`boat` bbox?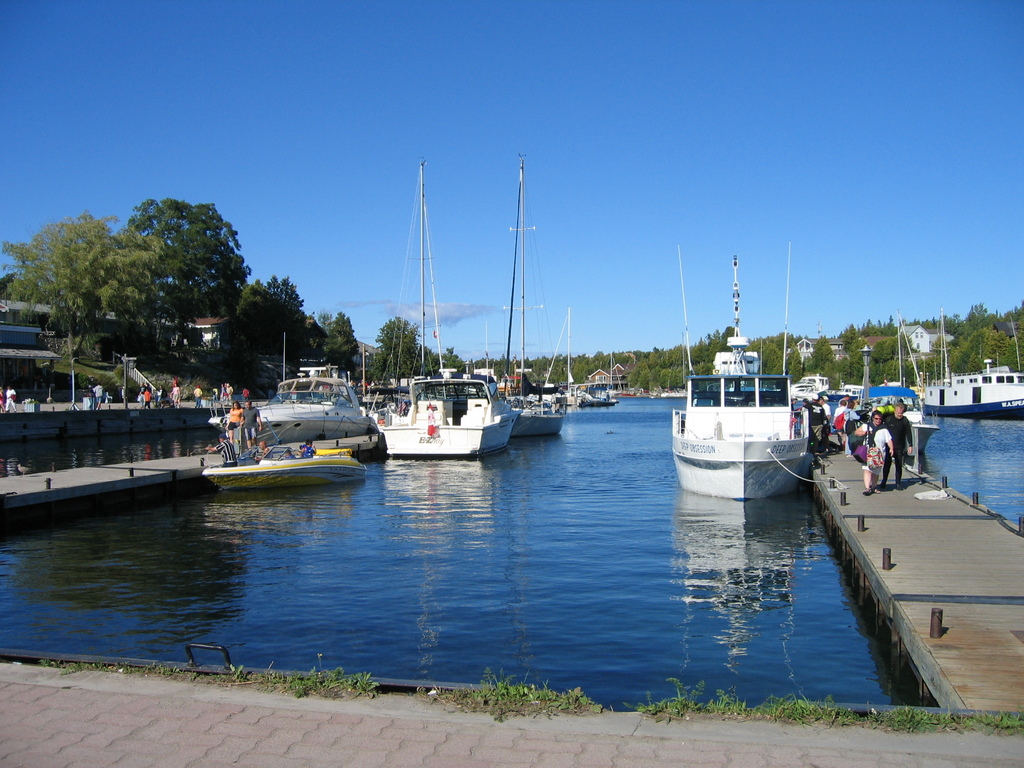
pyautogui.locateOnScreen(921, 307, 1023, 419)
